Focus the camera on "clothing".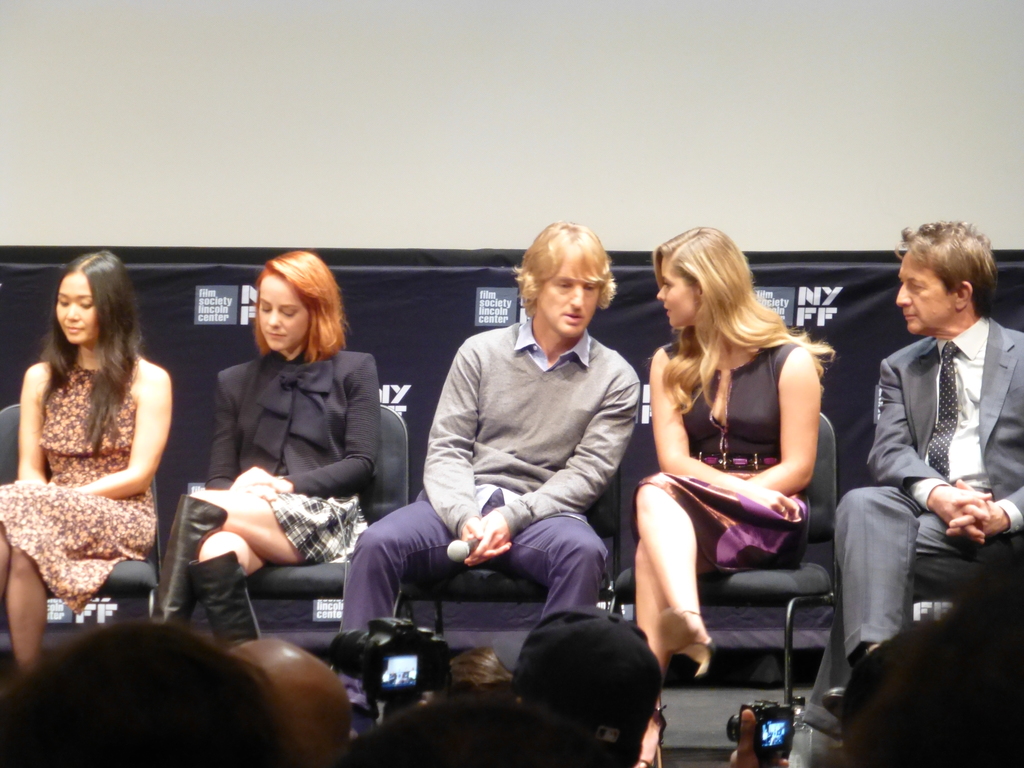
Focus region: [x1=796, y1=488, x2=1023, y2=767].
